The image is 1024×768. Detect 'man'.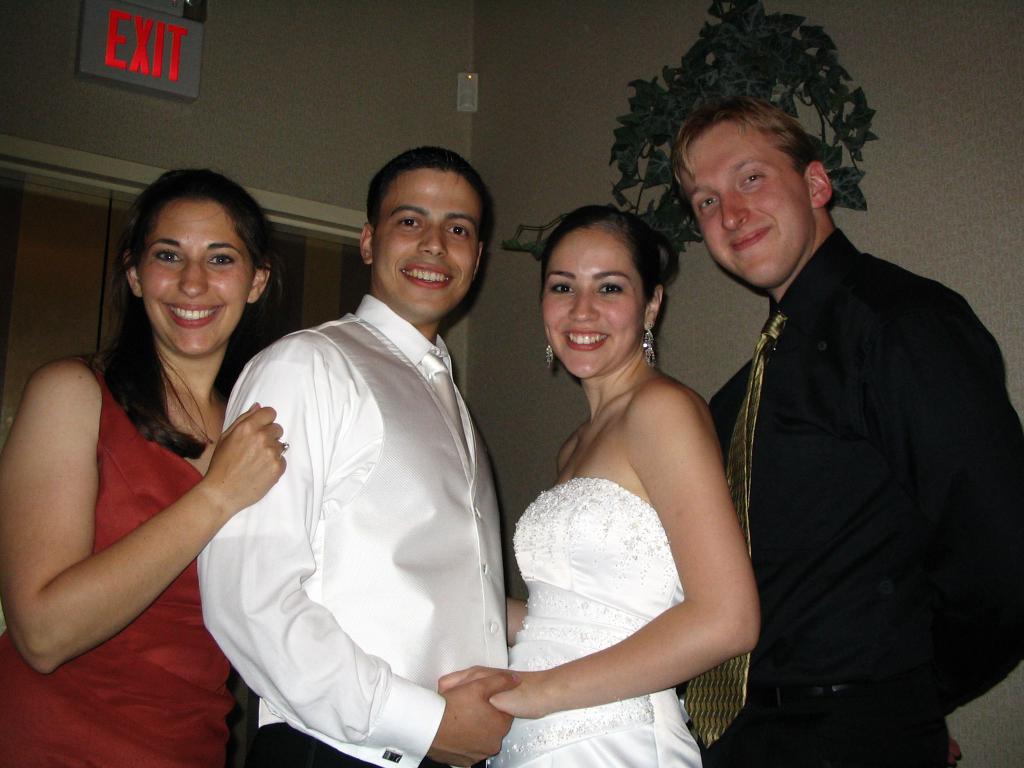
Detection: bbox=[198, 148, 525, 767].
